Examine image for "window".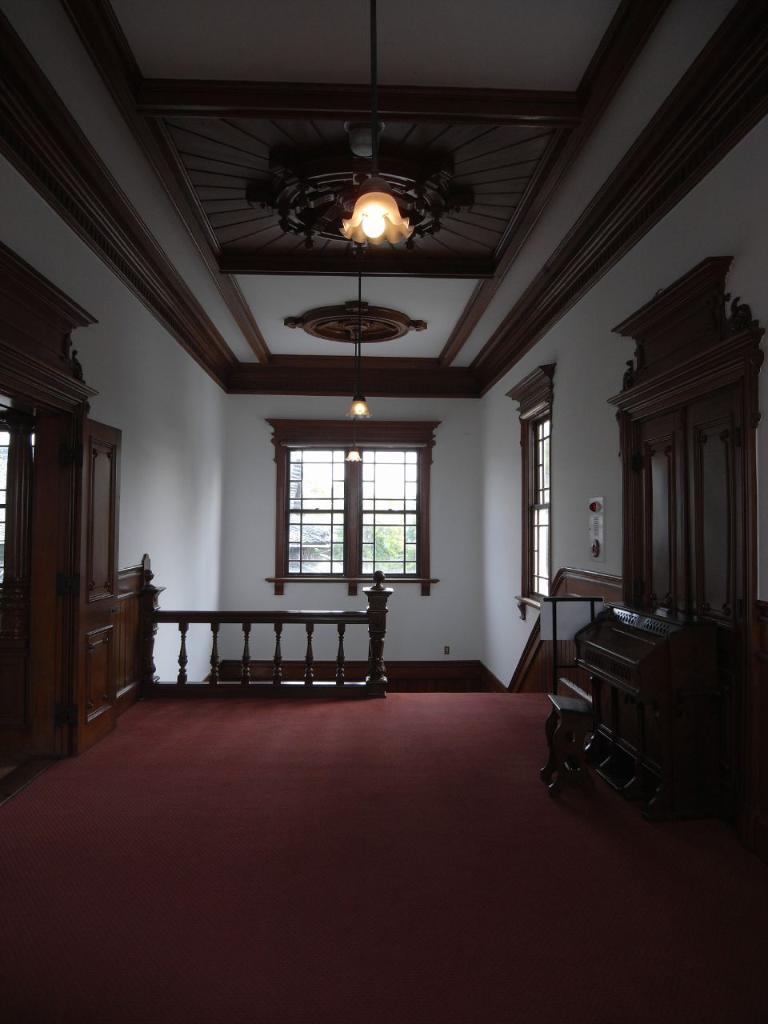
Examination result: {"x1": 270, "y1": 420, "x2": 434, "y2": 586}.
